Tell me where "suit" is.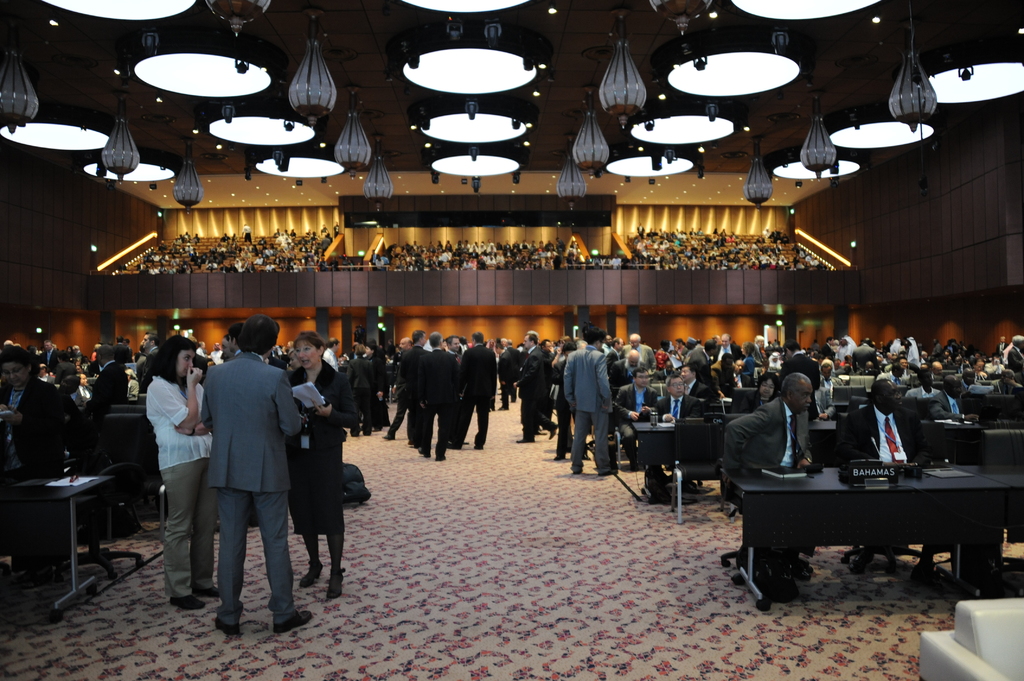
"suit" is at box=[905, 385, 927, 401].
